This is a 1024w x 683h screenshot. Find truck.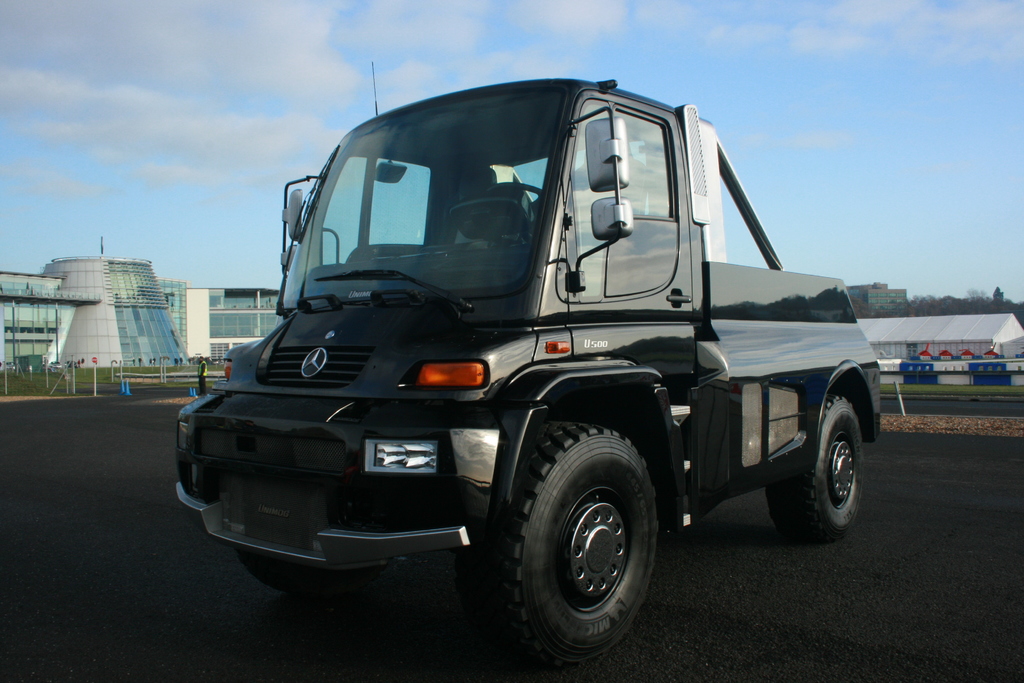
Bounding box: left=174, top=57, right=891, bottom=658.
